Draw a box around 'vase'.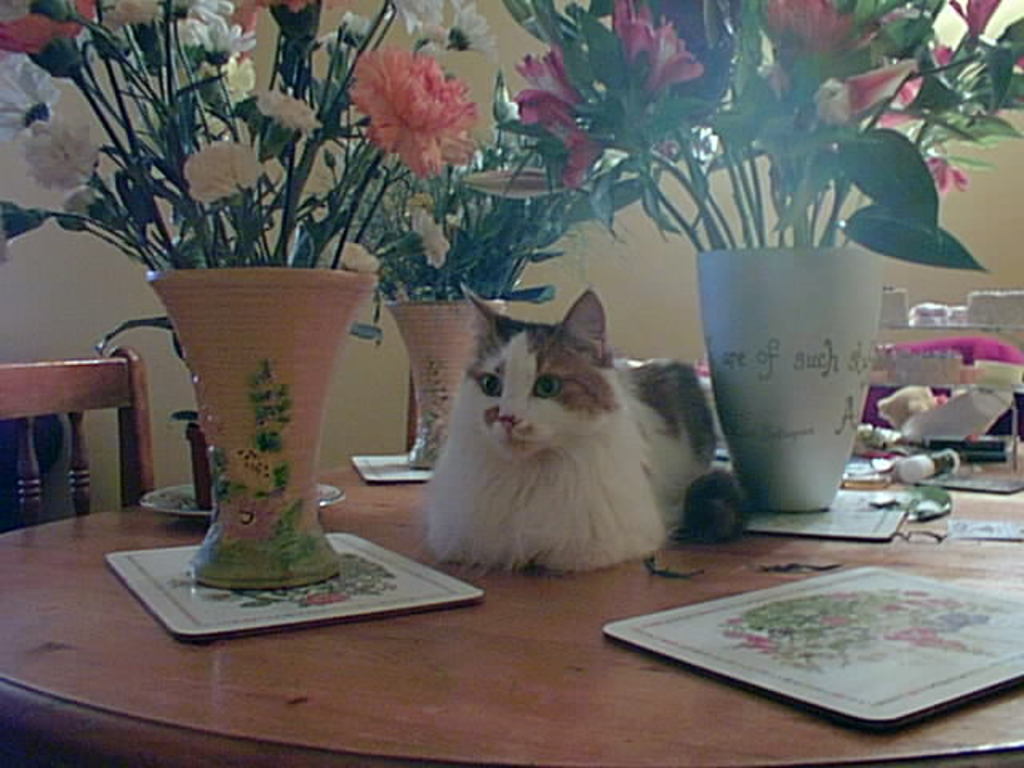
BBox(181, 427, 216, 514).
